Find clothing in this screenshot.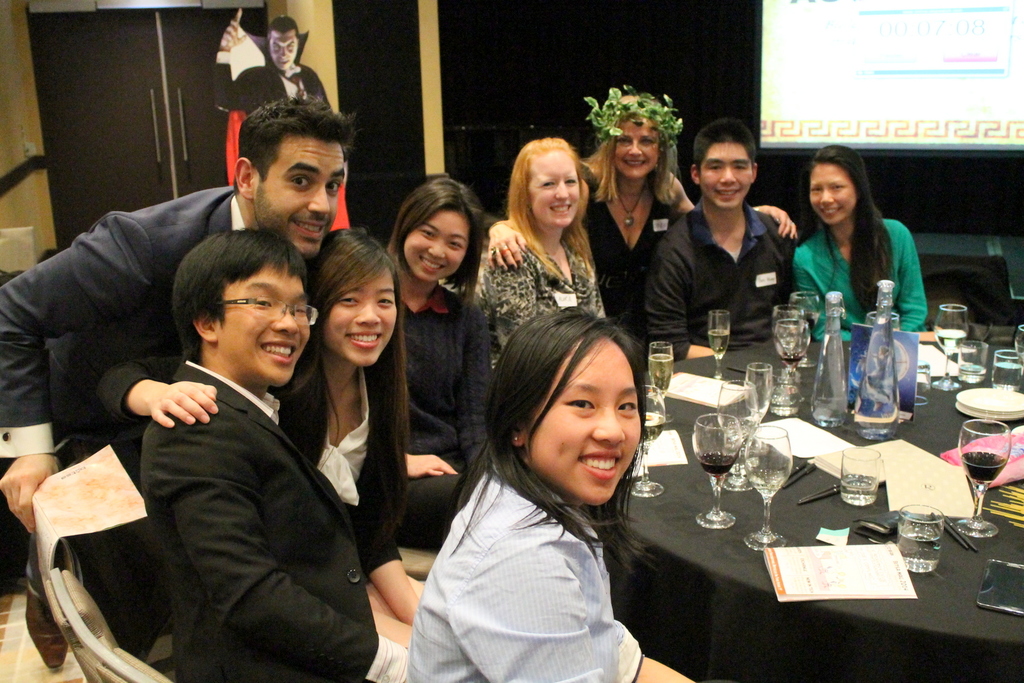
The bounding box for clothing is x1=212 y1=44 x2=330 y2=149.
